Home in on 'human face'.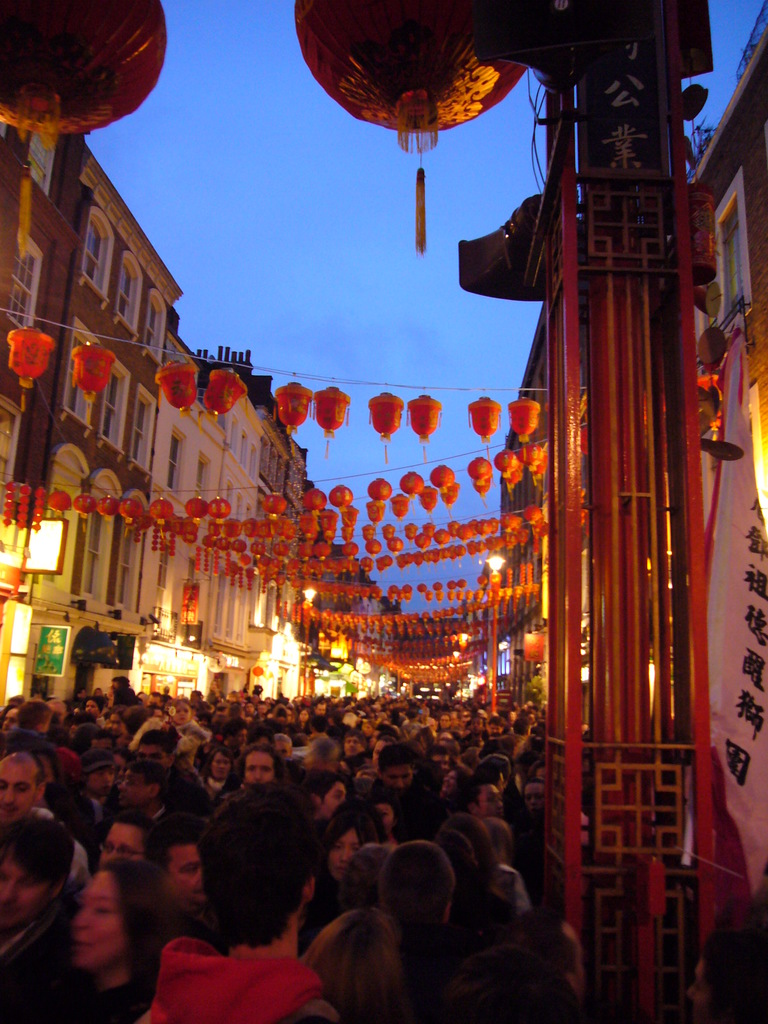
Homed in at 442, 771, 459, 796.
